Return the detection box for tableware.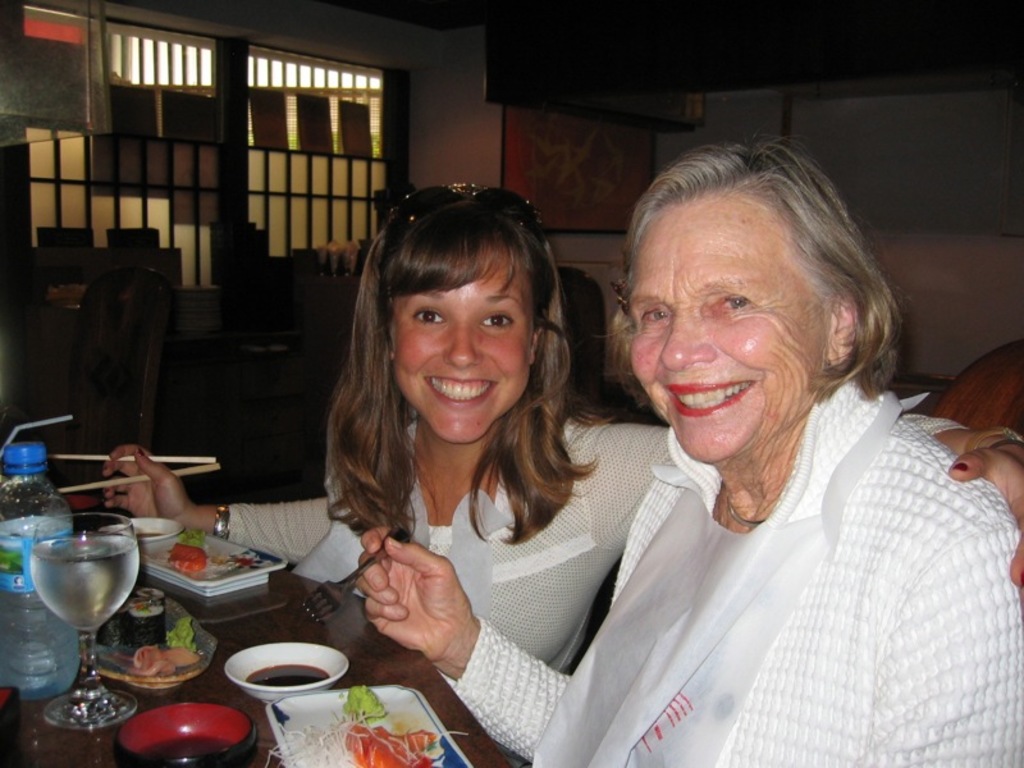
left=99, top=588, right=221, bottom=694.
